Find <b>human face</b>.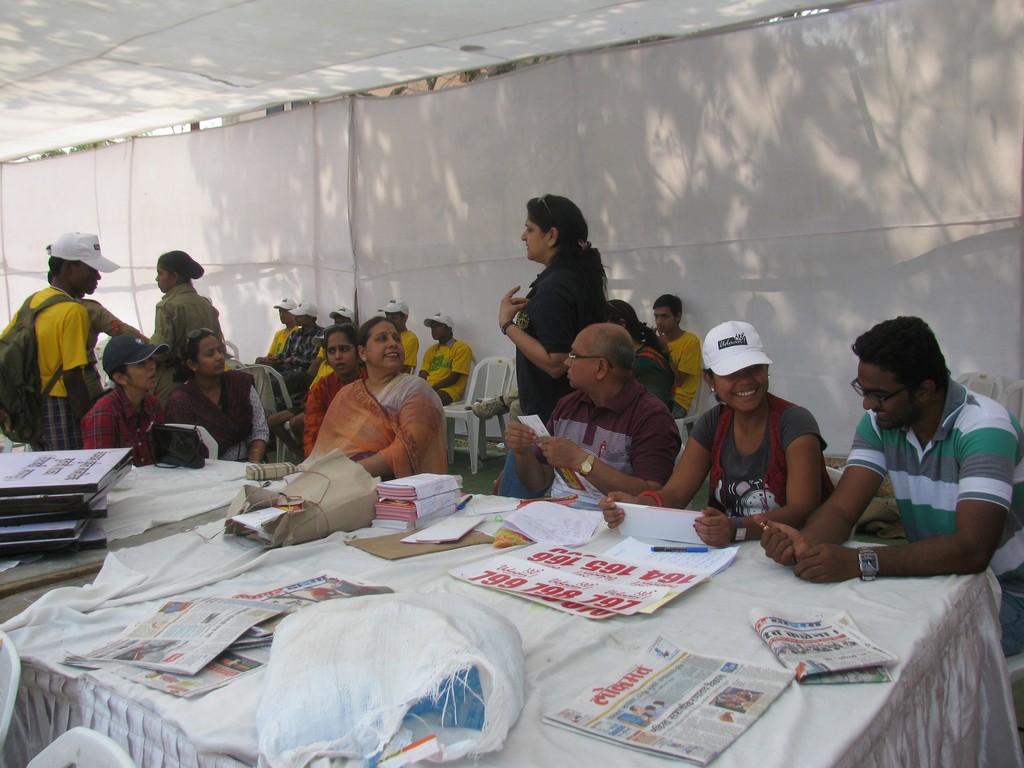
x1=281, y1=310, x2=296, y2=327.
